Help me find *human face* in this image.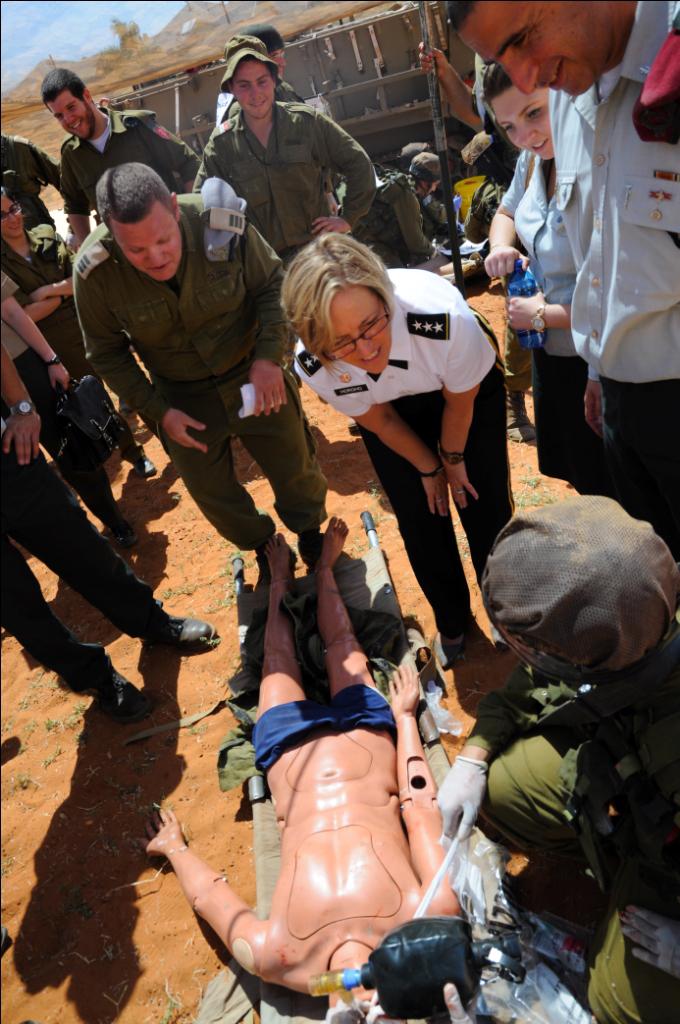
Found it: <bbox>50, 93, 93, 139</bbox>.
